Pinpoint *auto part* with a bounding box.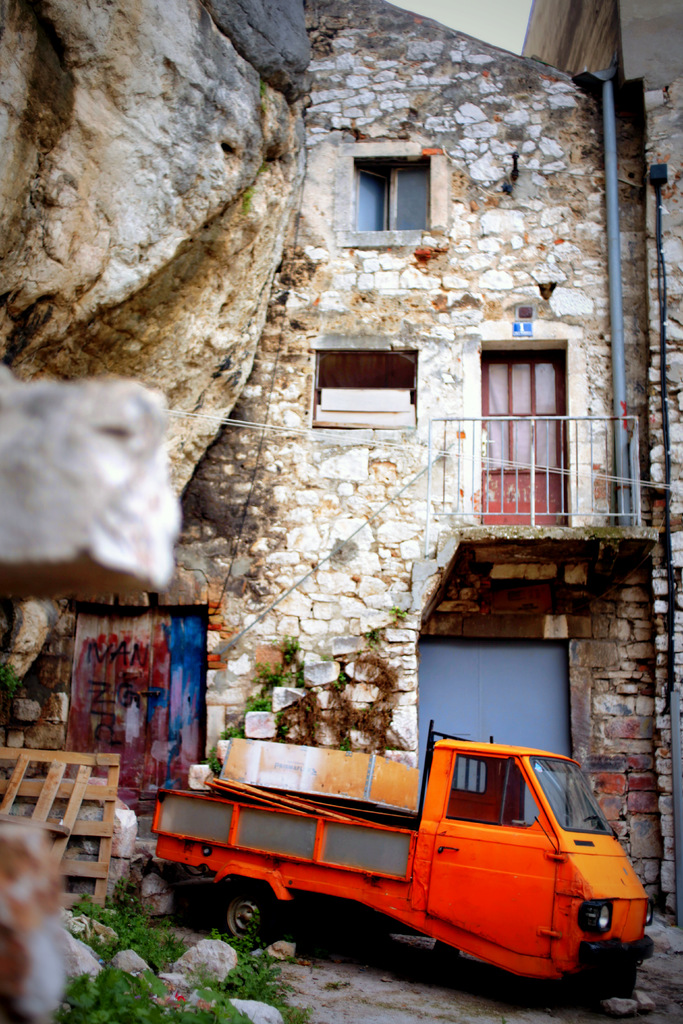
box(512, 750, 624, 855).
